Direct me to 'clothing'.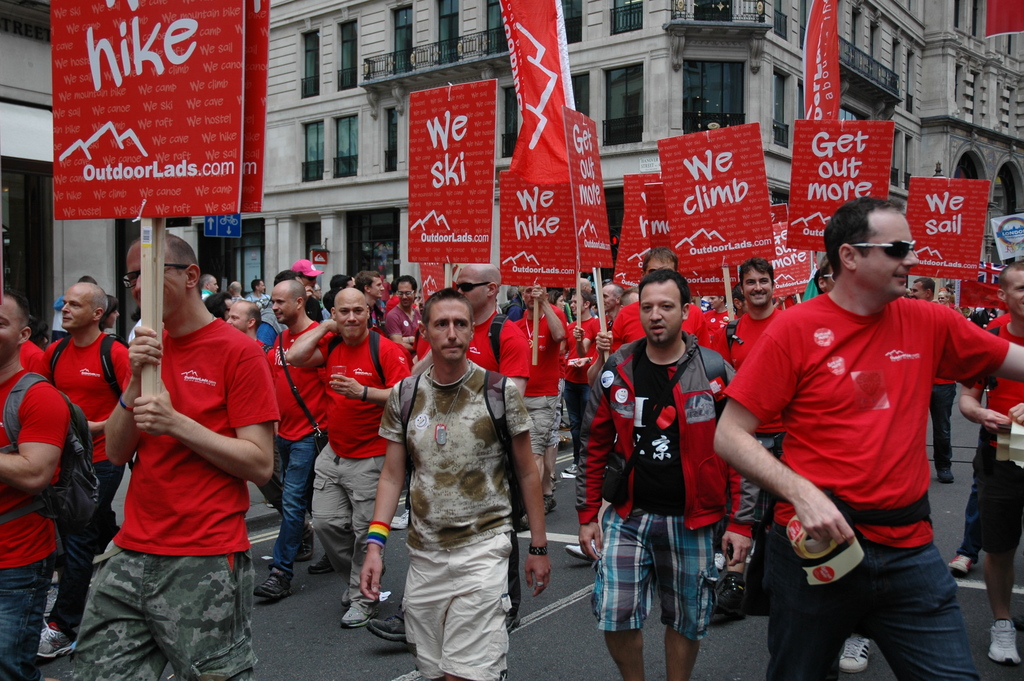
Direction: pyautogui.locateOnScreen(379, 360, 532, 680).
